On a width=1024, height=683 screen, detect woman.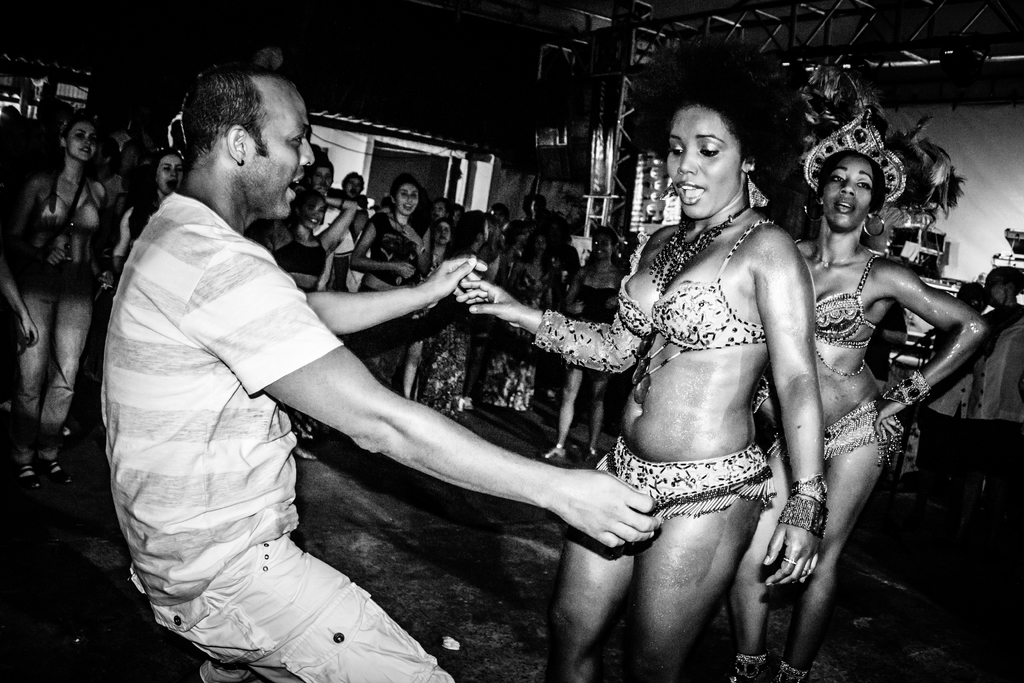
<box>920,281,974,502</box>.
